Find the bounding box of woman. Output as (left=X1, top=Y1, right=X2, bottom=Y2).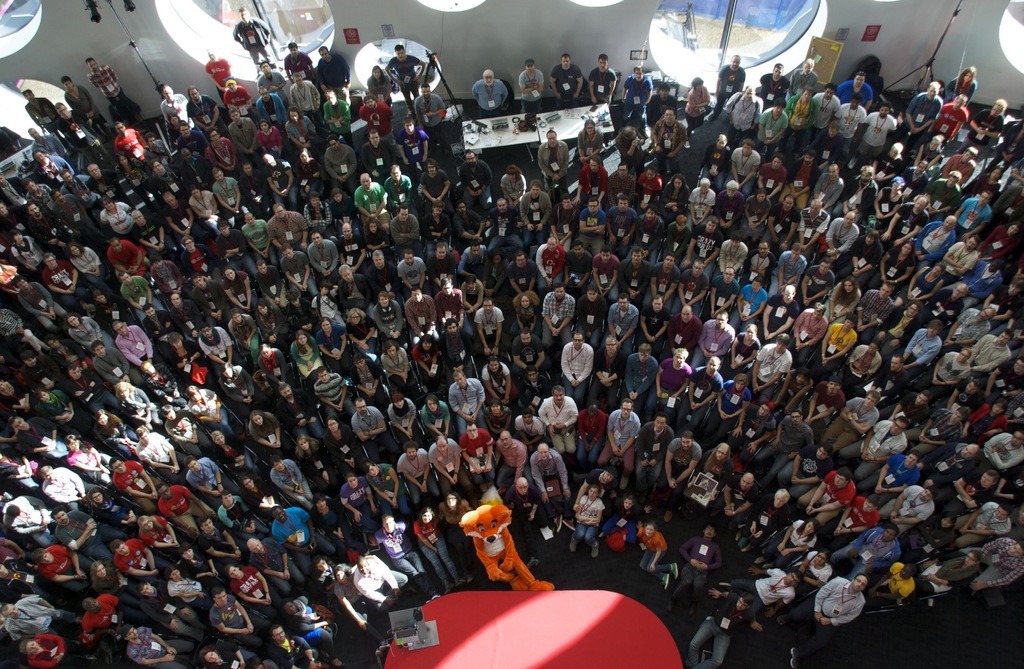
(left=301, top=187, right=332, bottom=244).
